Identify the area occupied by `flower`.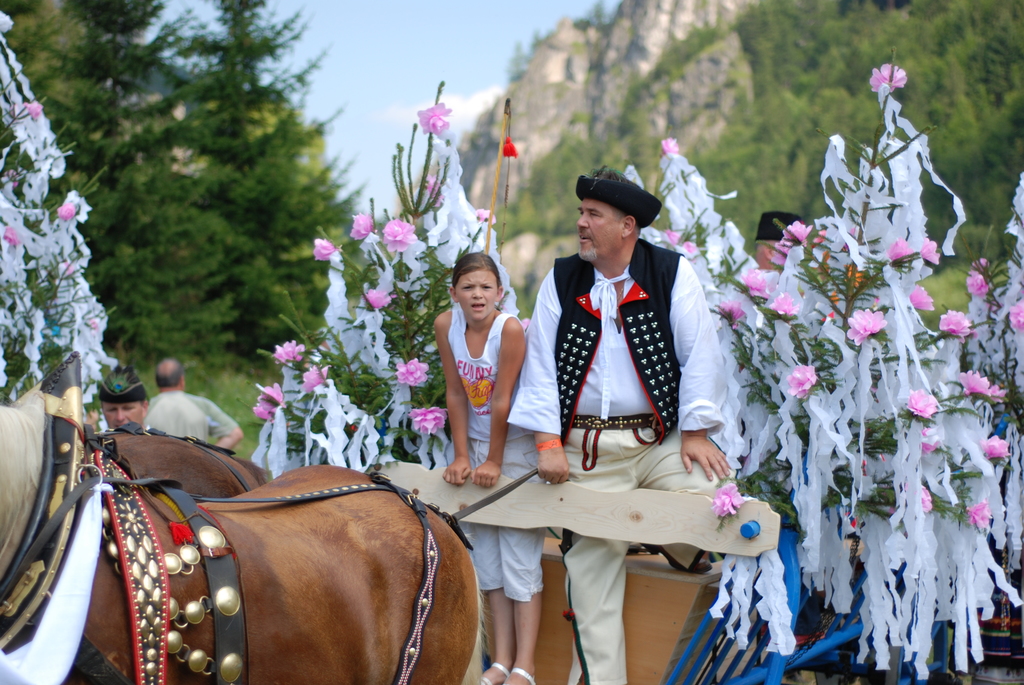
Area: <box>814,226,856,253</box>.
